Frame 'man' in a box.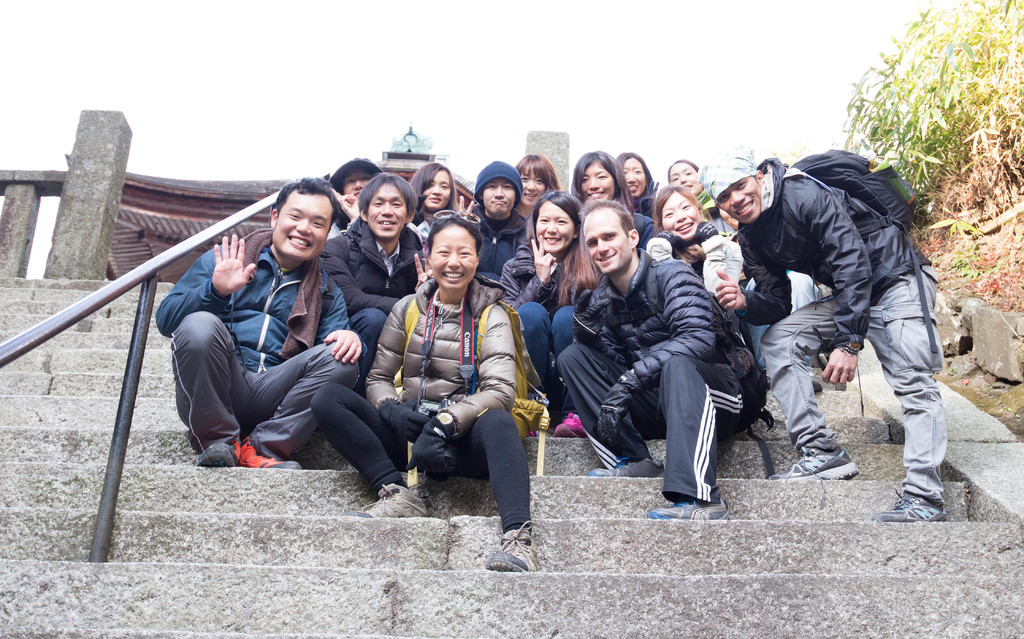
left=557, top=199, right=763, bottom=517.
